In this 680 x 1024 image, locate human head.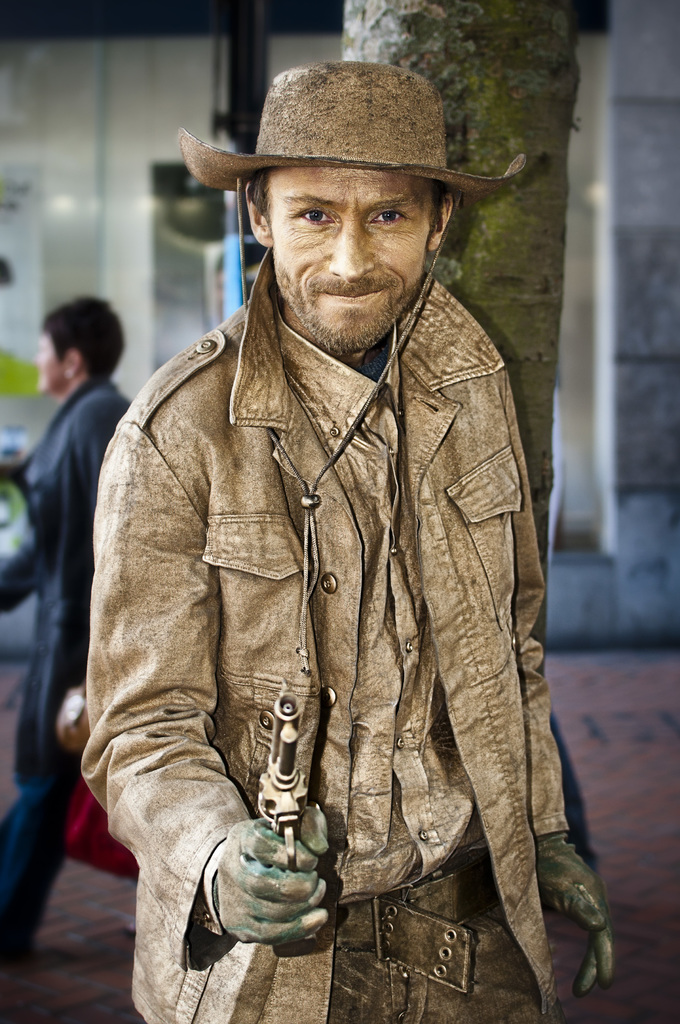
Bounding box: left=175, top=38, right=533, bottom=338.
